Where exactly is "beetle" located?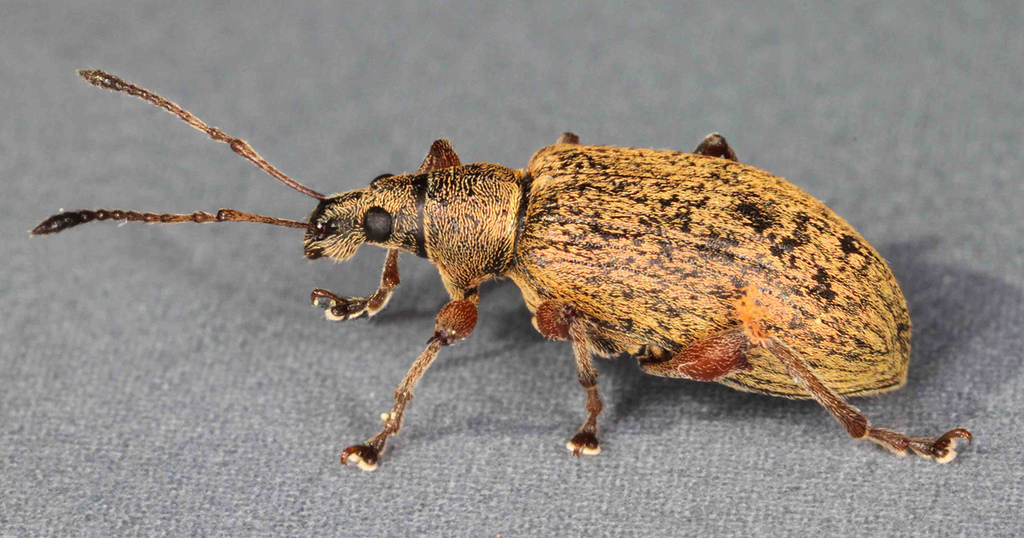
Its bounding box is <bbox>50, 60, 967, 452</bbox>.
